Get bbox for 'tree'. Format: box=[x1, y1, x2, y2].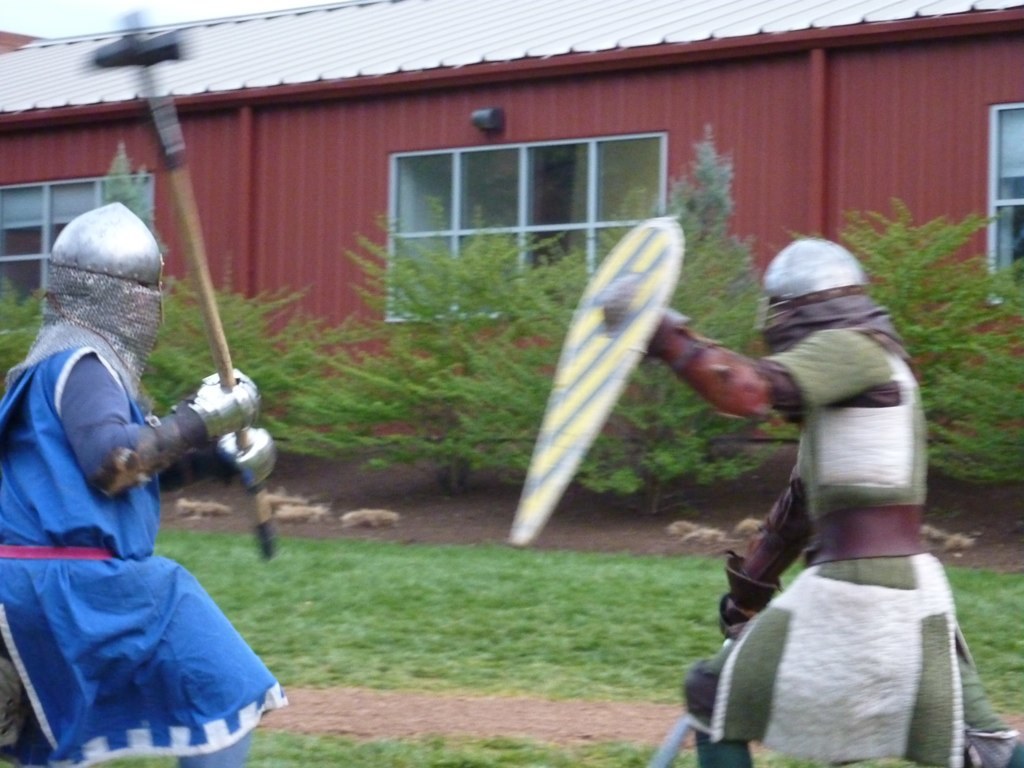
box=[249, 210, 628, 504].
